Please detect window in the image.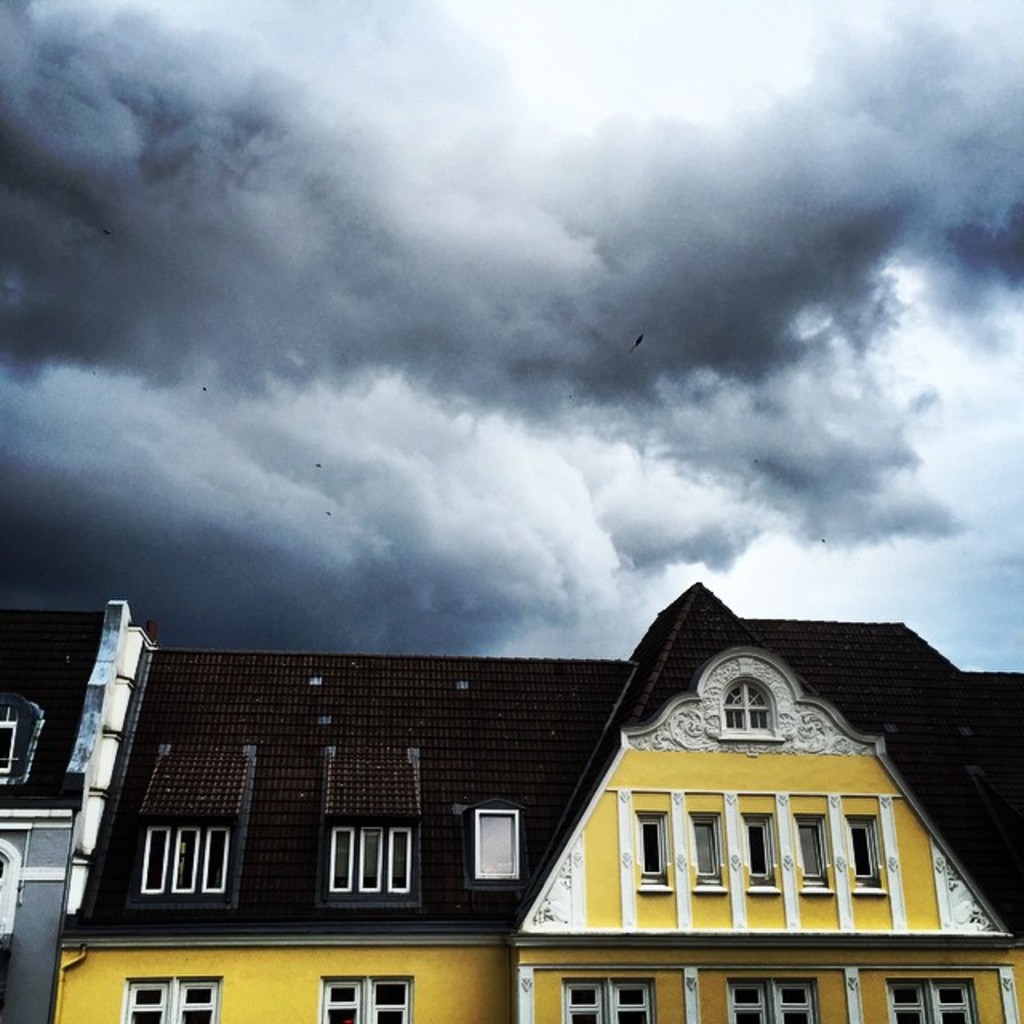
select_region(174, 829, 202, 890).
